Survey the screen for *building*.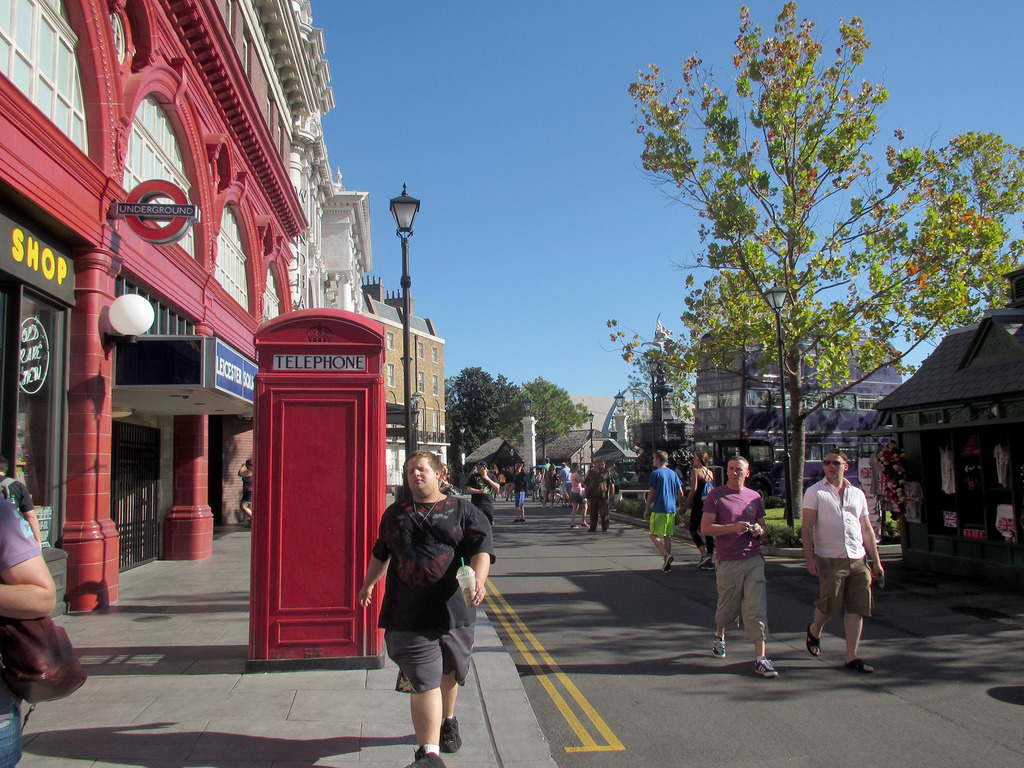
Survey found: (366, 284, 449, 494).
